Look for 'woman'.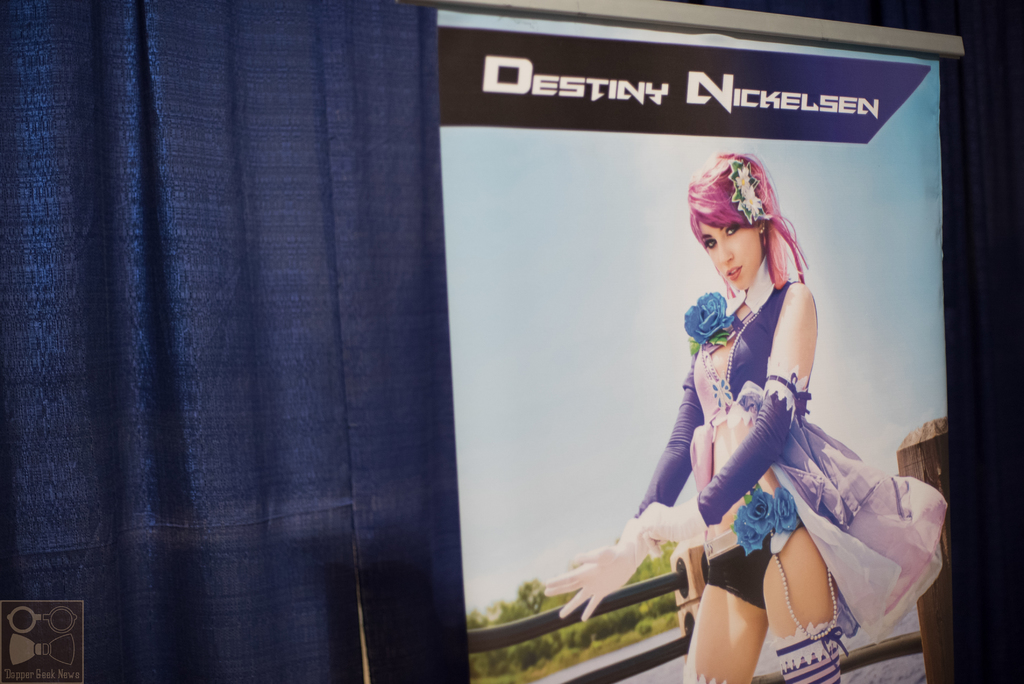
Found: crop(547, 149, 886, 683).
